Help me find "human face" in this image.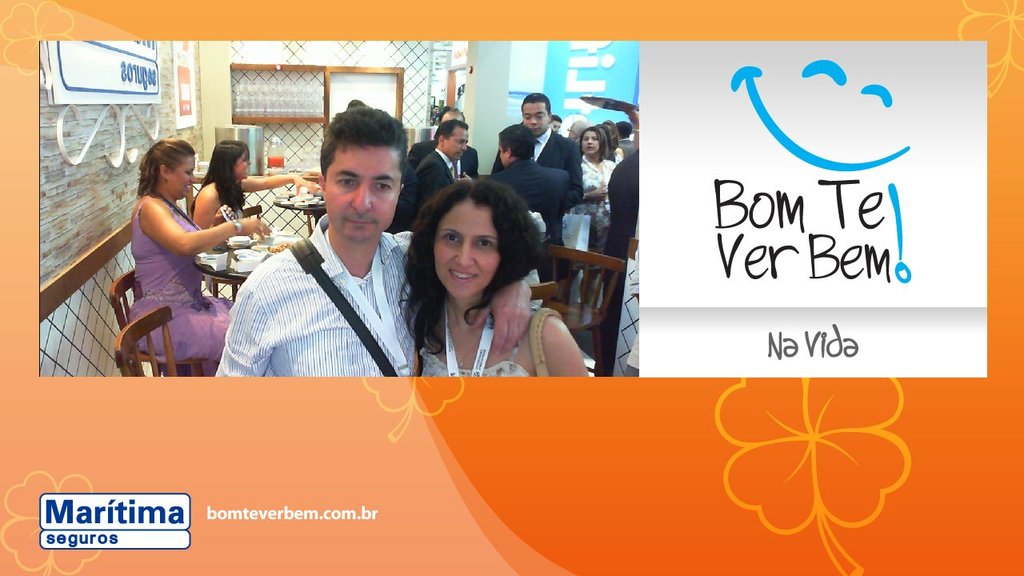
Found it: <bbox>323, 146, 401, 242</bbox>.
